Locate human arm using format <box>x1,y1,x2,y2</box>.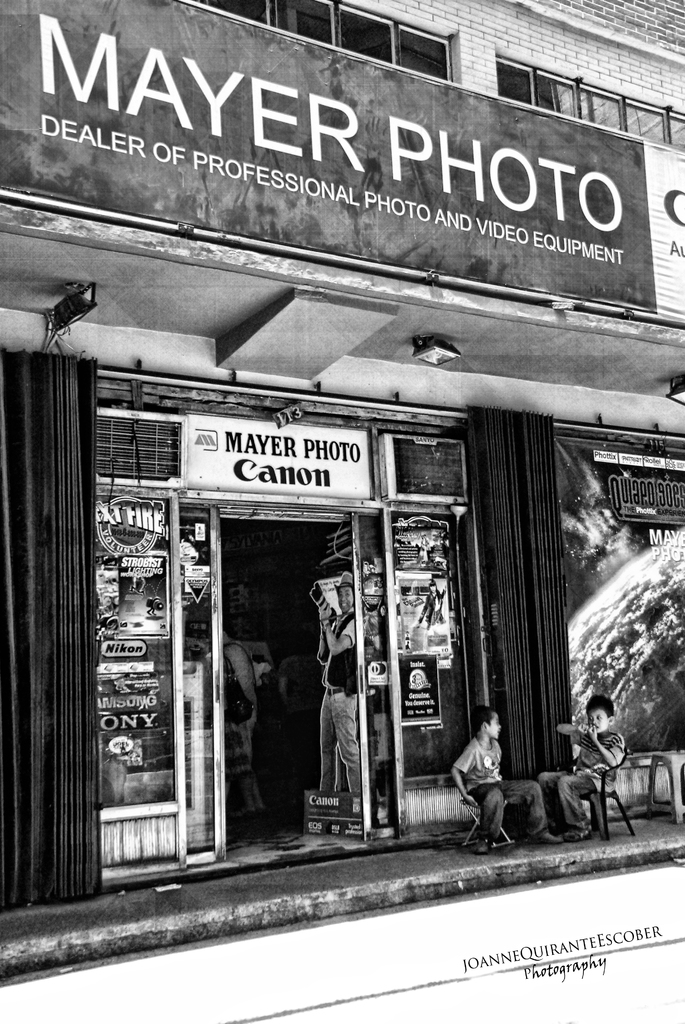
<box>318,631,332,668</box>.
